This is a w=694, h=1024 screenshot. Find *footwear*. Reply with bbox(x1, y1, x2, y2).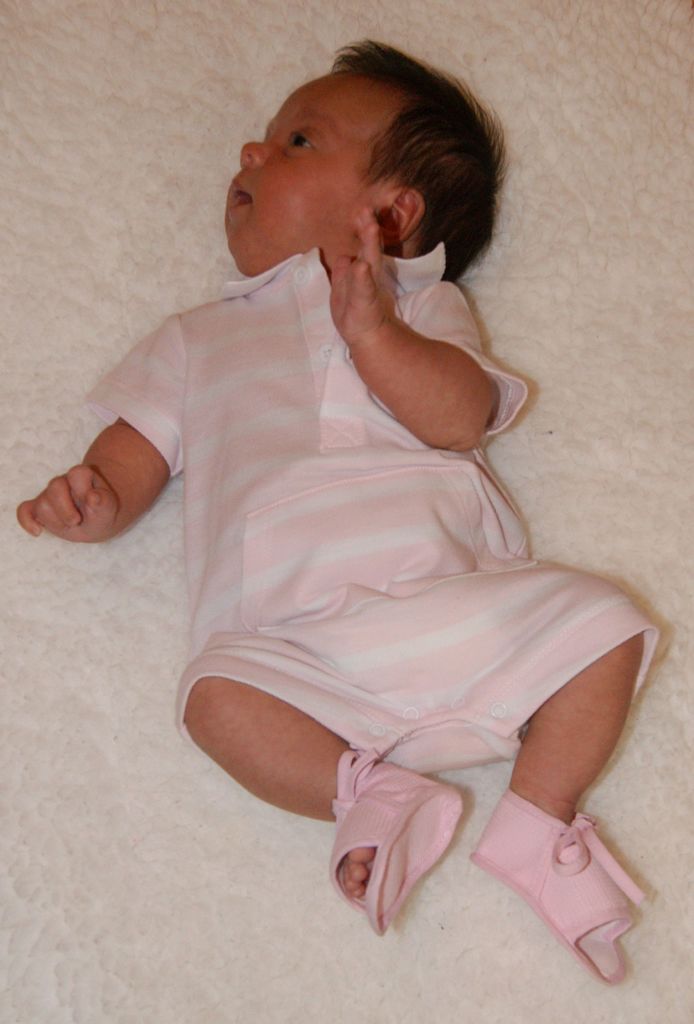
bbox(320, 731, 465, 939).
